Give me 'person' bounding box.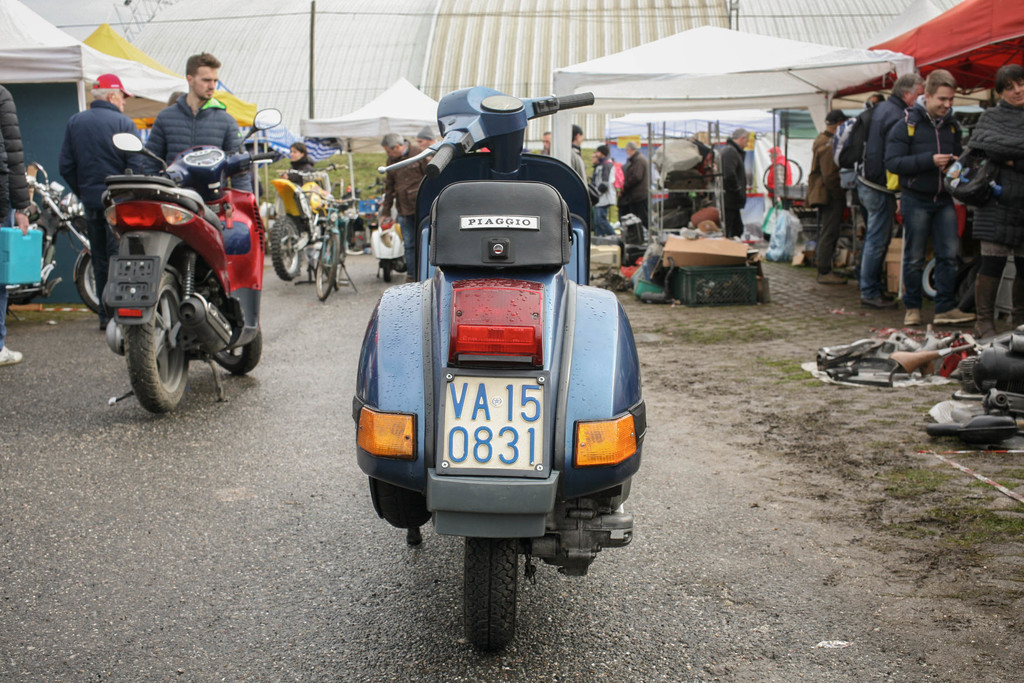
(624, 133, 650, 226).
